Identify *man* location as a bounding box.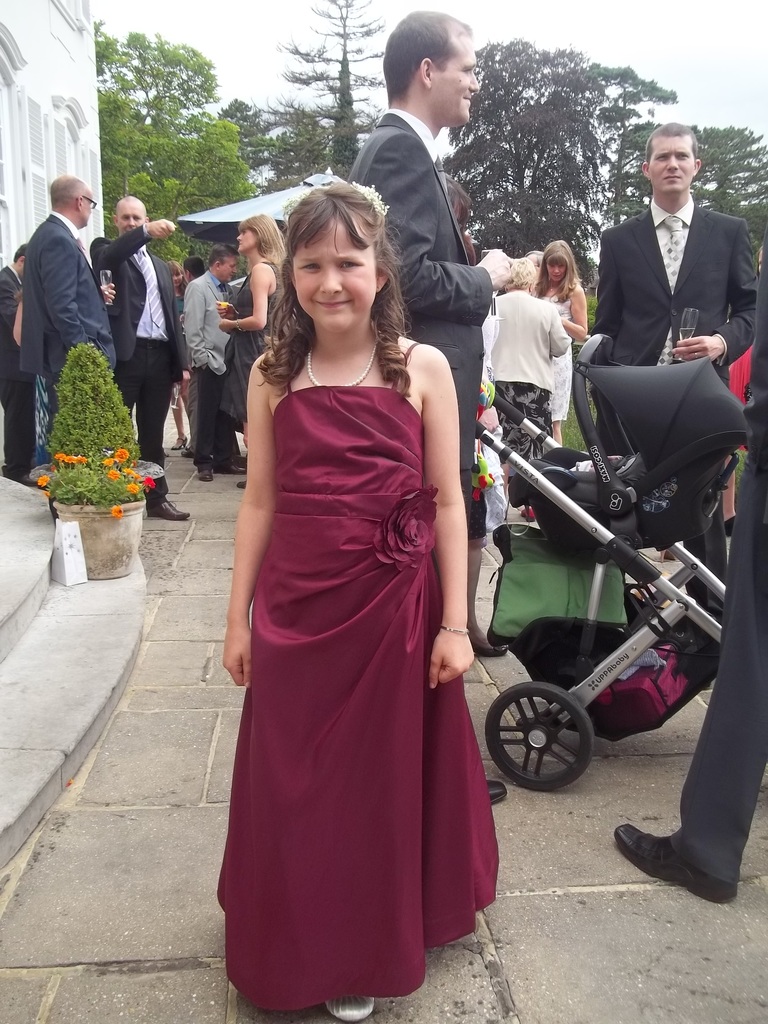
(left=584, top=120, right=760, bottom=621).
